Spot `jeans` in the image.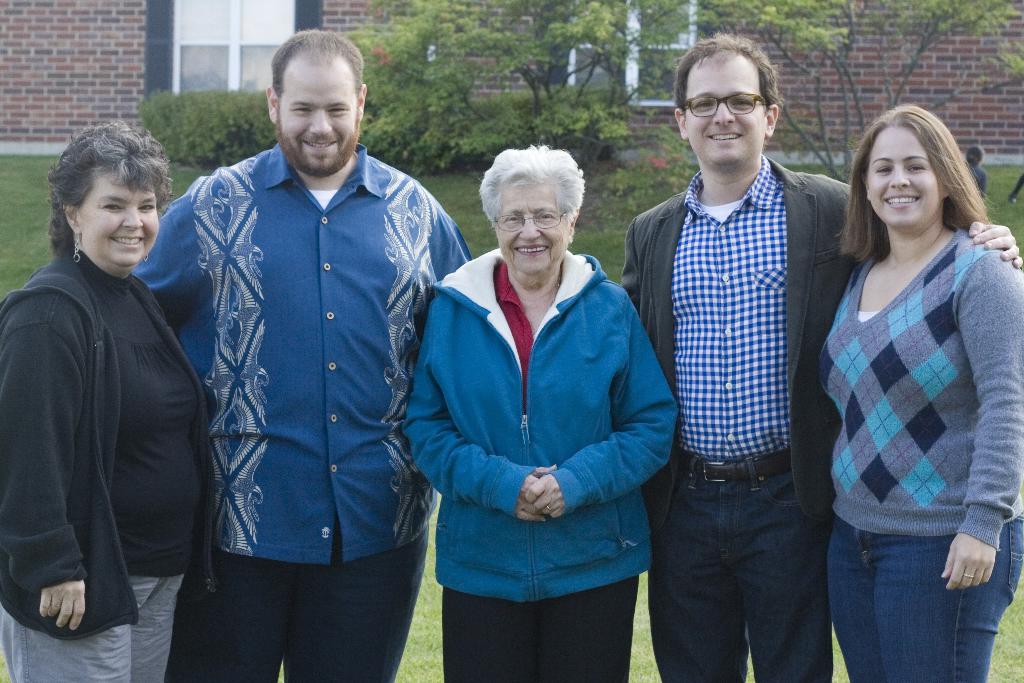
`jeans` found at select_region(824, 507, 999, 681).
